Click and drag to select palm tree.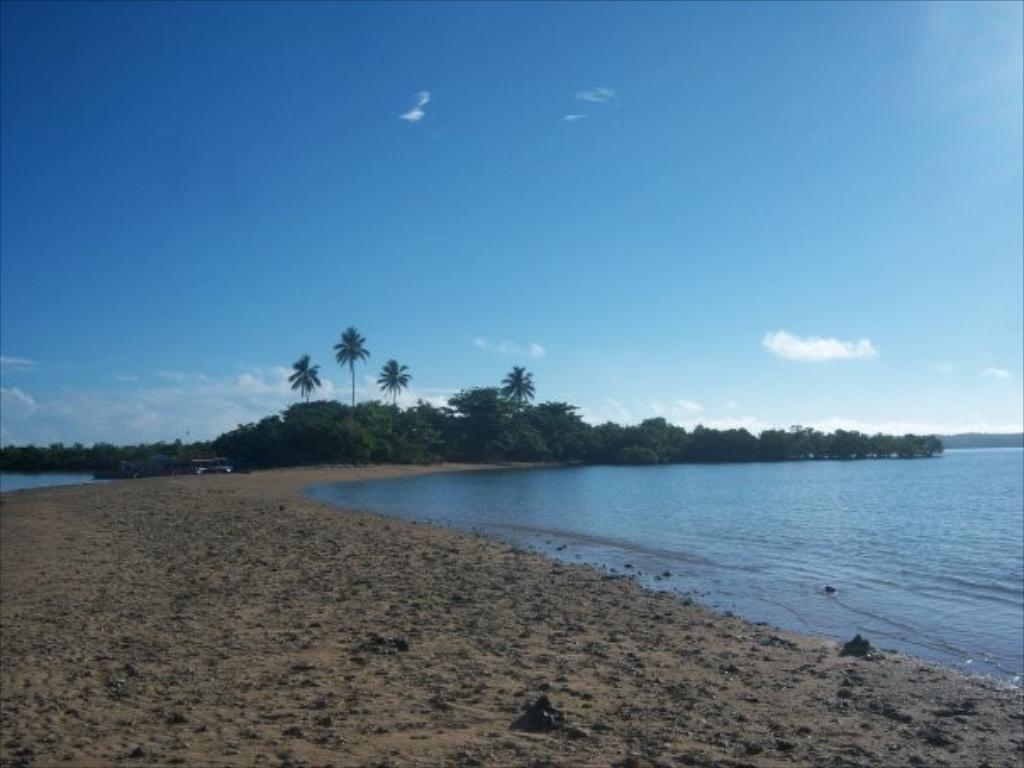
Selection: {"left": 329, "top": 319, "right": 371, "bottom": 403}.
